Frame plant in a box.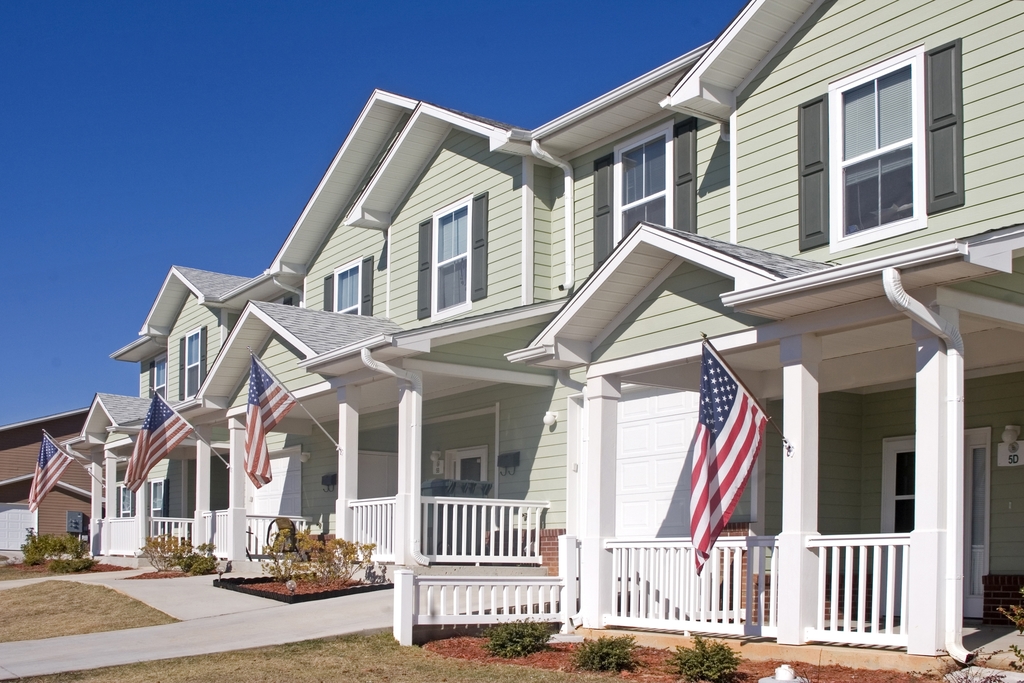
[0,576,178,642].
